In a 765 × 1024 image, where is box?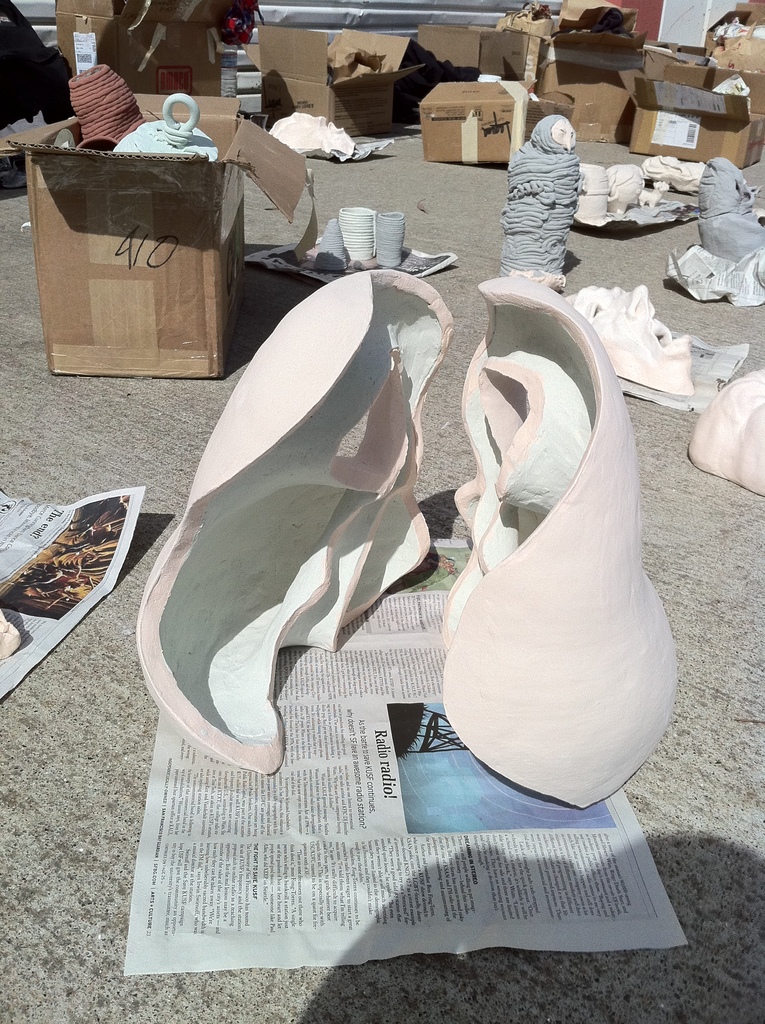
[616, 49, 764, 166].
